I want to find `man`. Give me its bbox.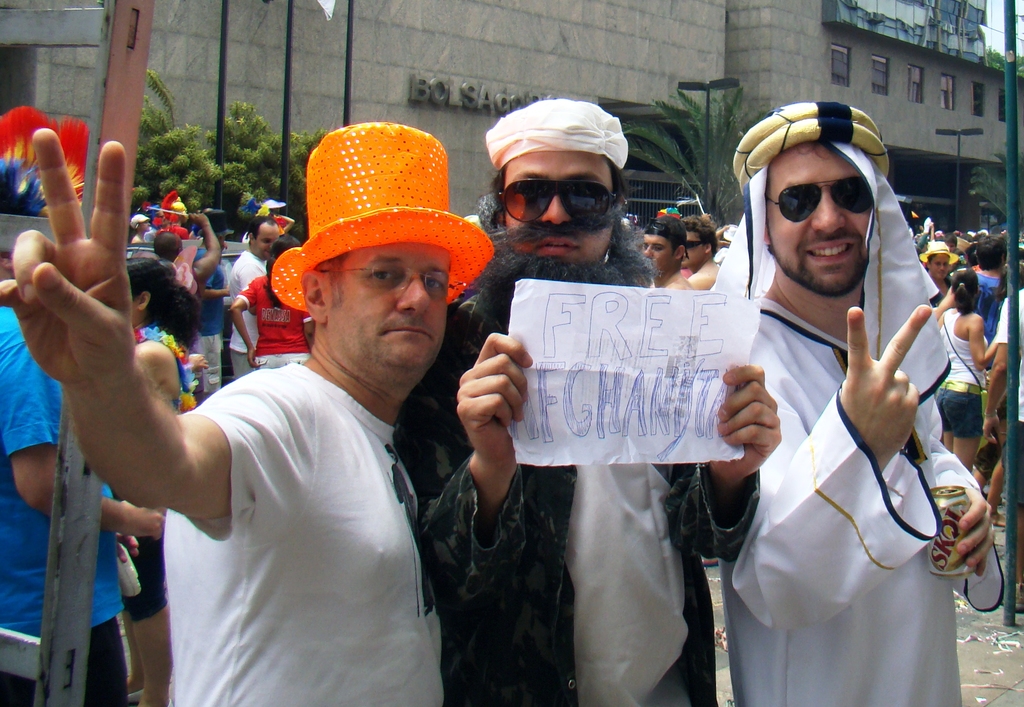
bbox=(397, 97, 782, 706).
